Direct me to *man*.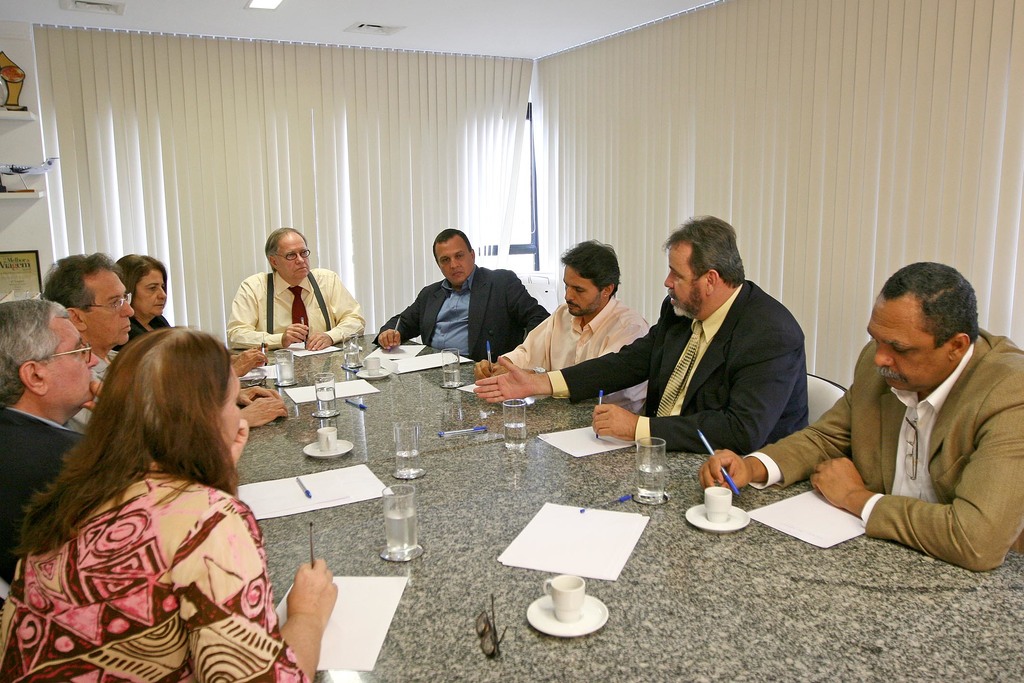
Direction: BBox(218, 228, 370, 349).
